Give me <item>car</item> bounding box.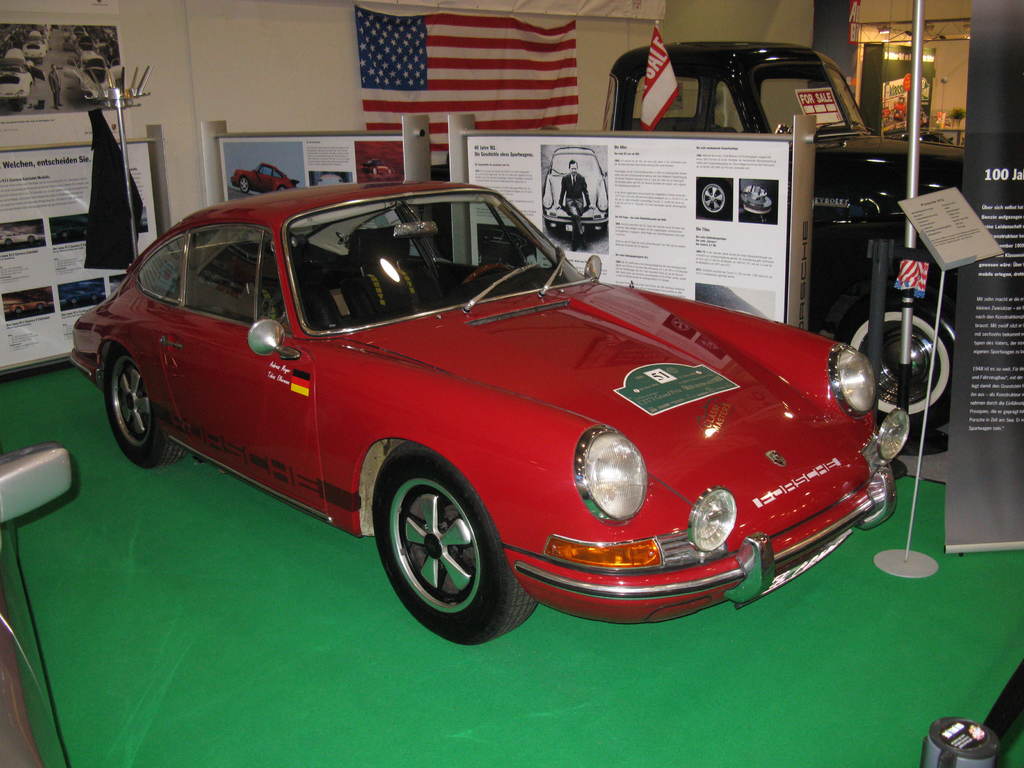
[68, 173, 913, 653].
